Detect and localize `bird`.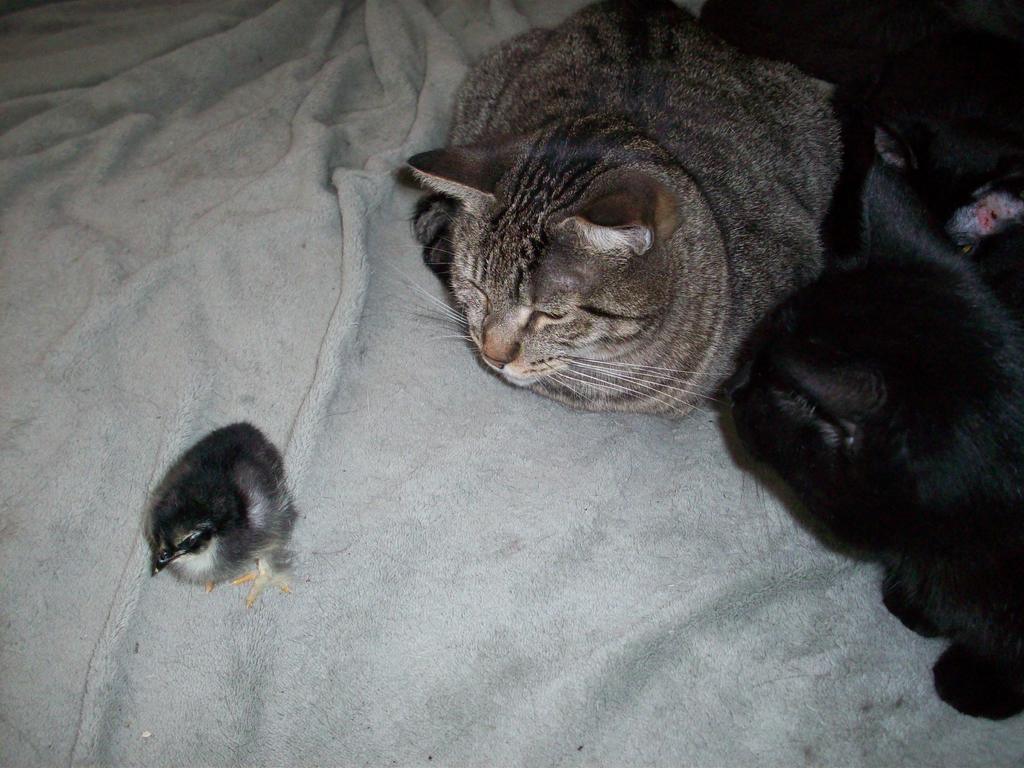
Localized at [152, 435, 300, 608].
